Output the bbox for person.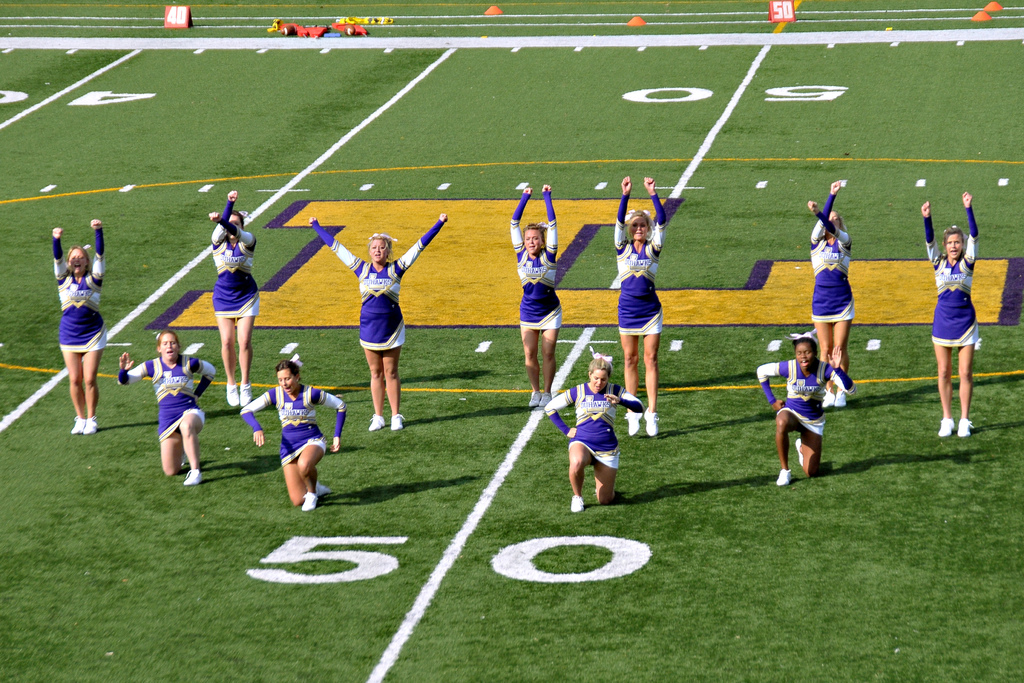
rect(511, 182, 559, 407).
